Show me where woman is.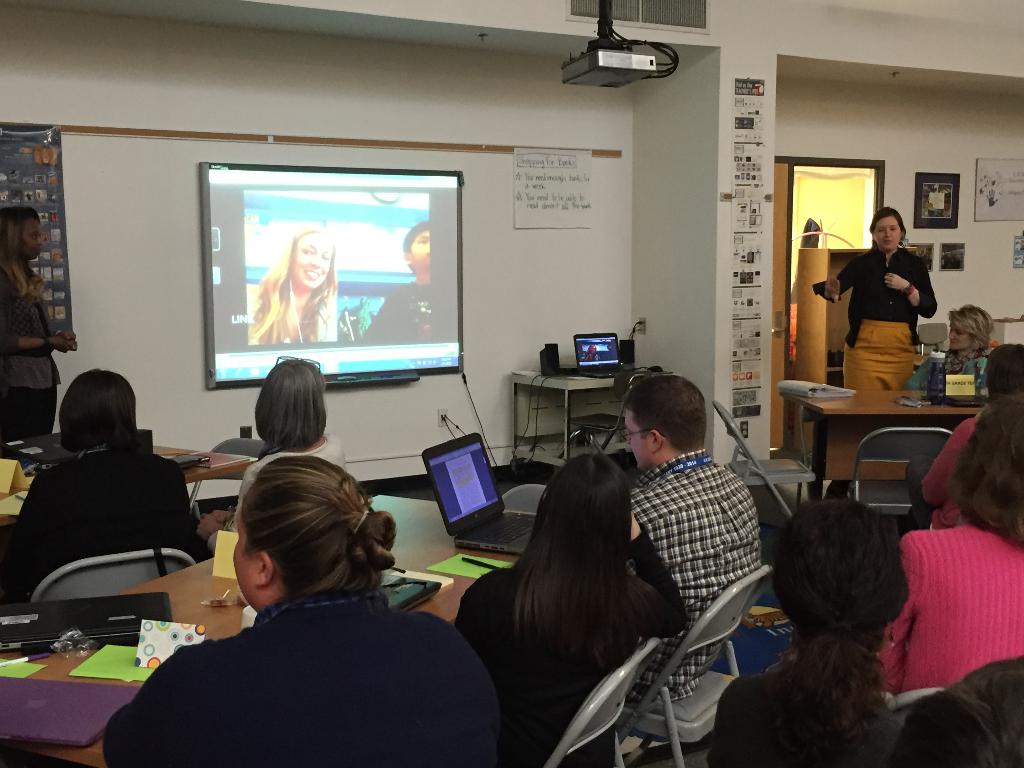
woman is at {"x1": 871, "y1": 388, "x2": 1023, "y2": 705}.
